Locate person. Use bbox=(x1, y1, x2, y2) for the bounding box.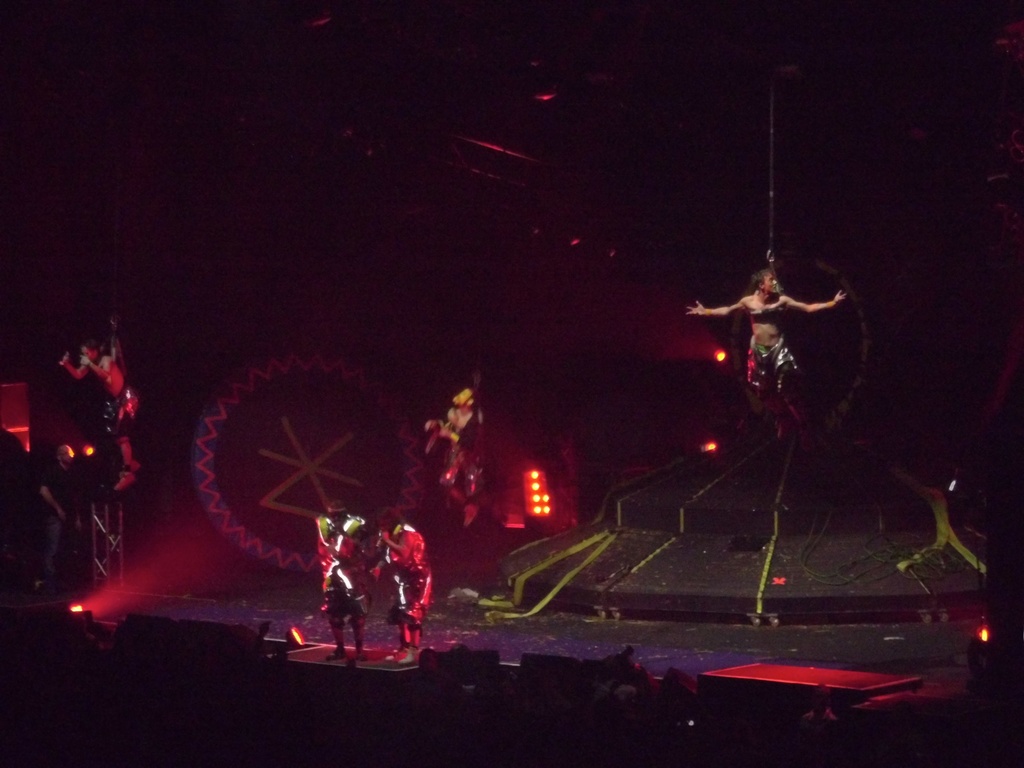
bbox=(427, 383, 485, 525).
